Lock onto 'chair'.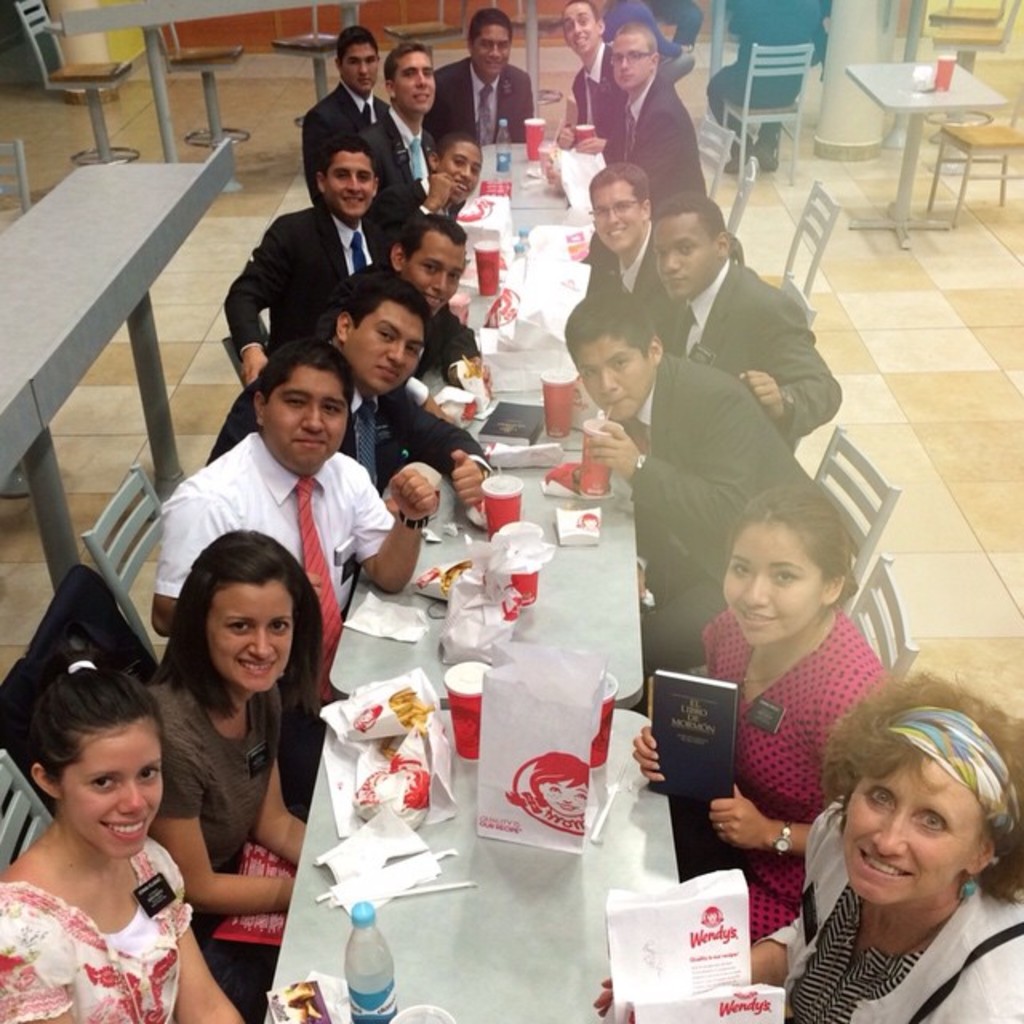
Locked: {"left": 0, "top": 741, "right": 56, "bottom": 882}.
